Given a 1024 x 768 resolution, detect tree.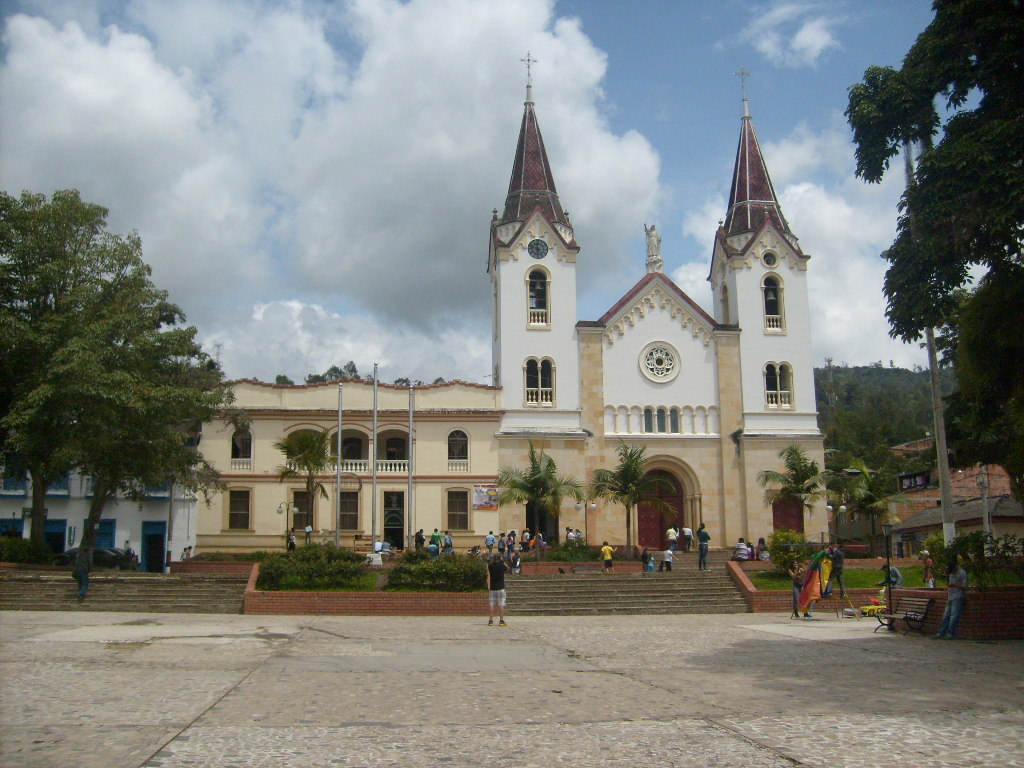
Rect(308, 371, 332, 383).
